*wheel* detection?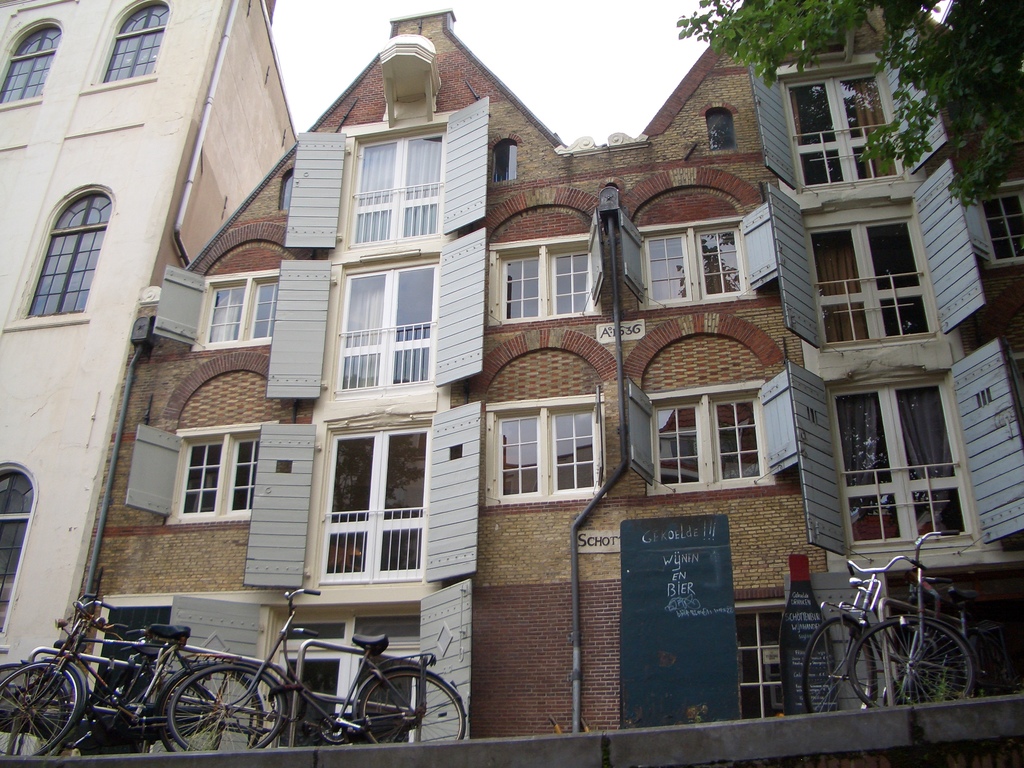
box(0, 660, 88, 762)
